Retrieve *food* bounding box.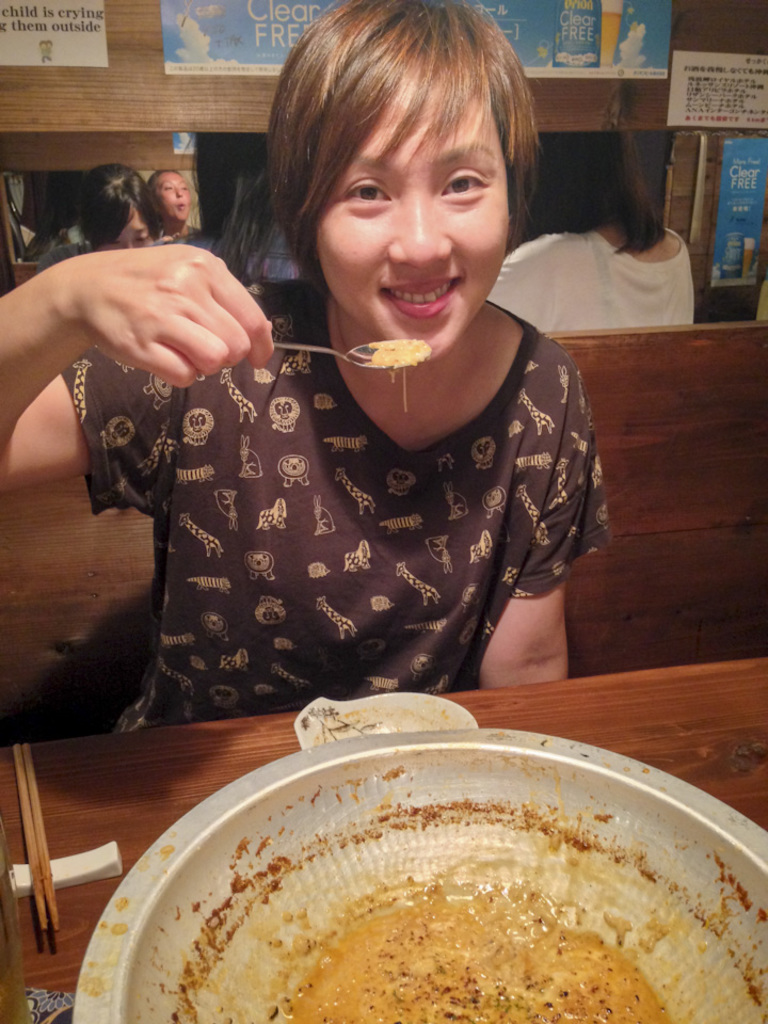
Bounding box: Rect(368, 334, 430, 401).
